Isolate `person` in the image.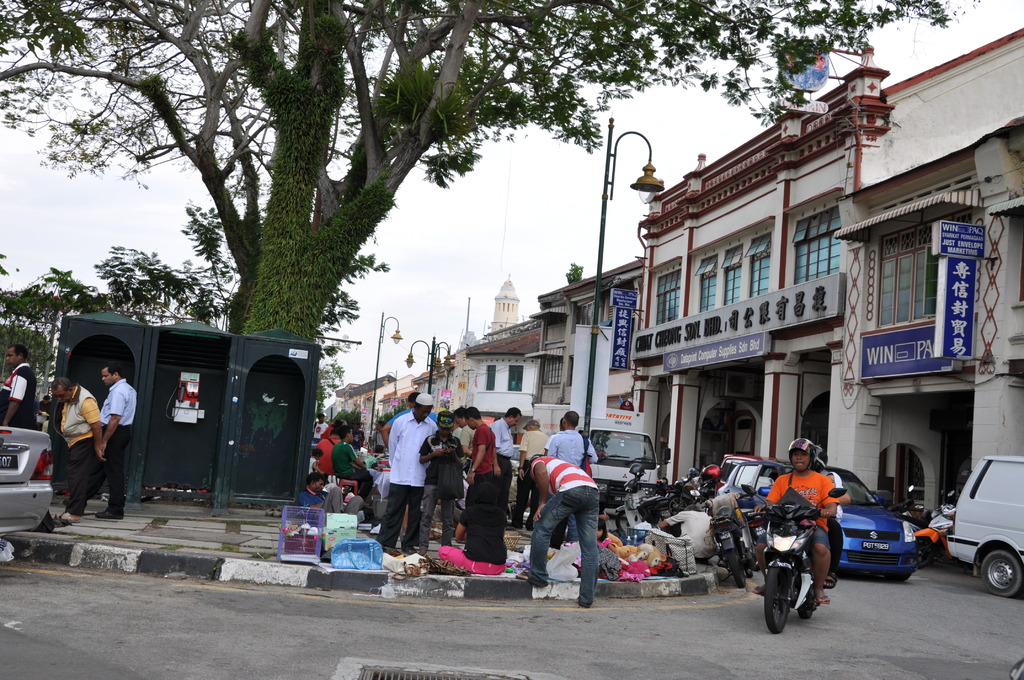
Isolated region: 417 409 465 558.
